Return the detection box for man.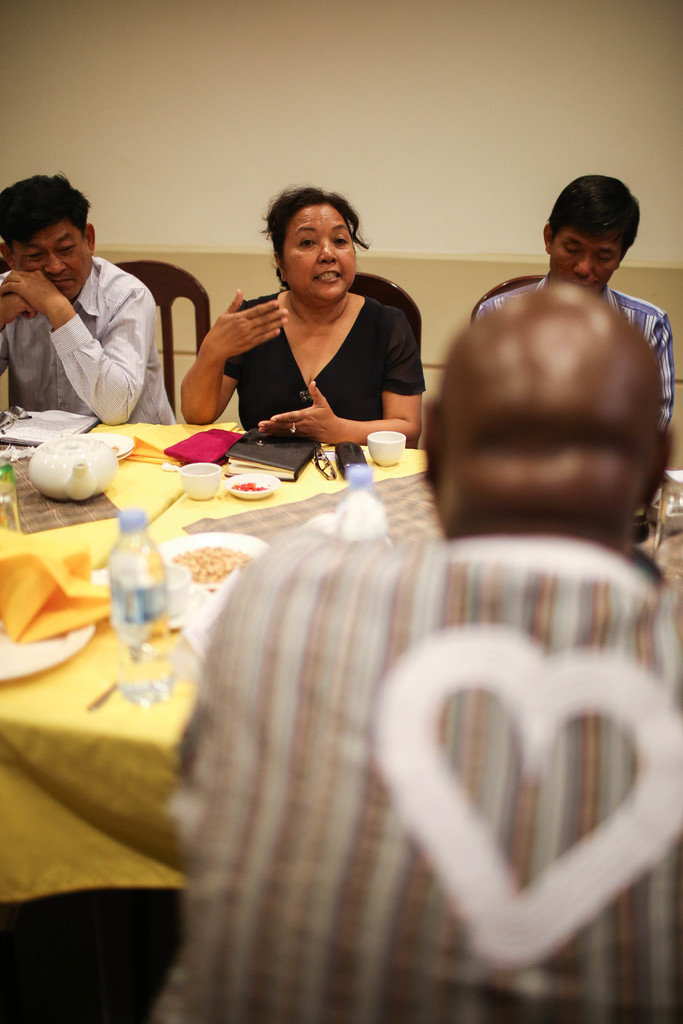
{"left": 139, "top": 276, "right": 682, "bottom": 1023}.
